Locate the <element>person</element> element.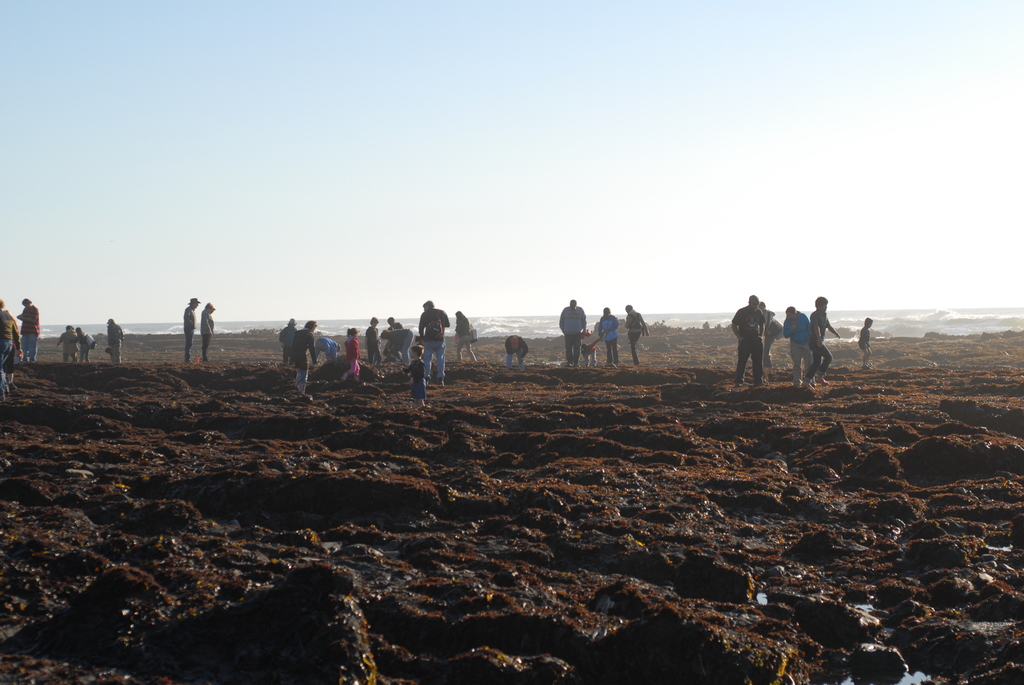
Element bbox: box=[179, 295, 202, 363].
